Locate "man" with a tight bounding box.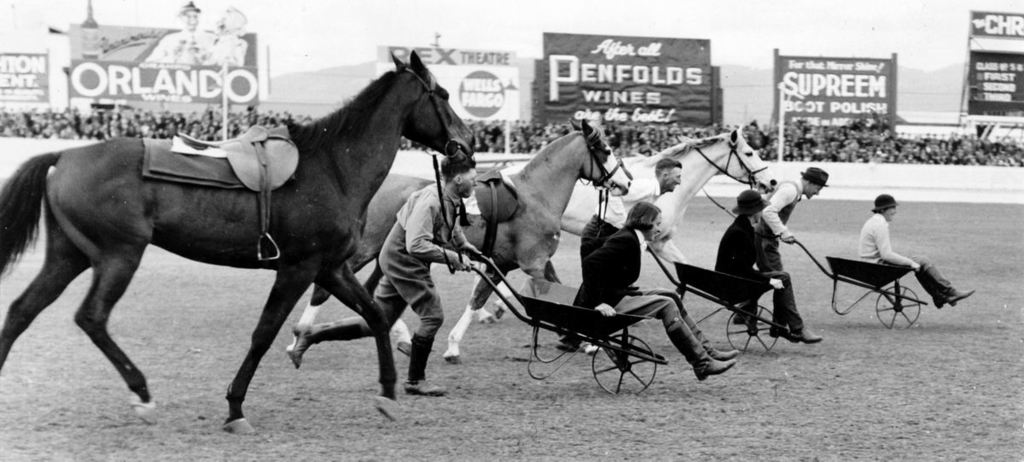
locate(291, 152, 485, 395).
